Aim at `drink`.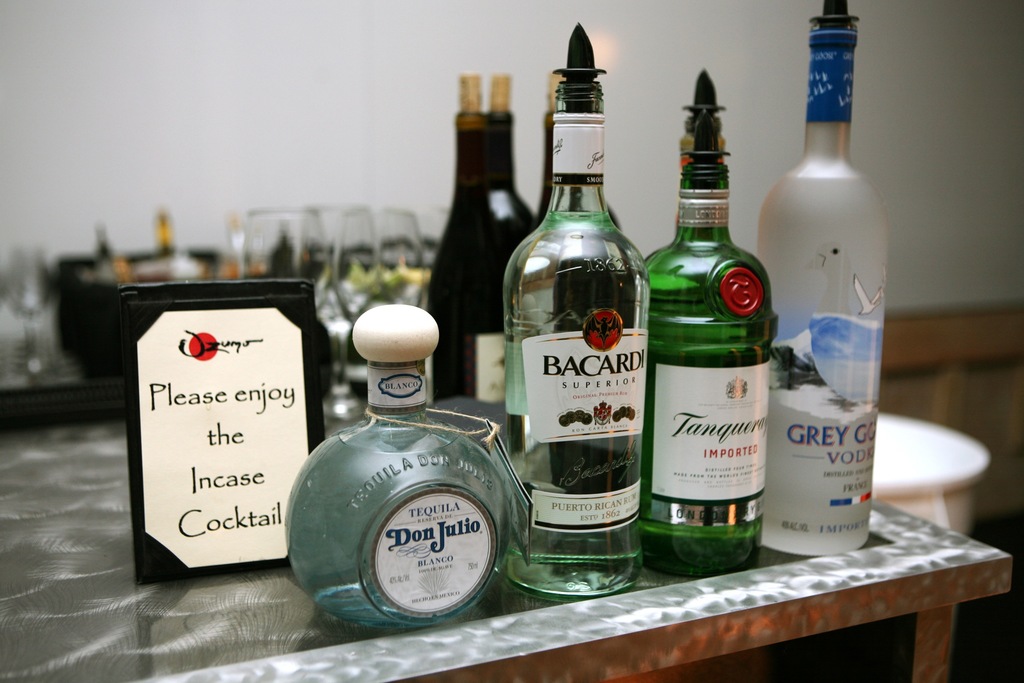
Aimed at 755/177/881/555.
